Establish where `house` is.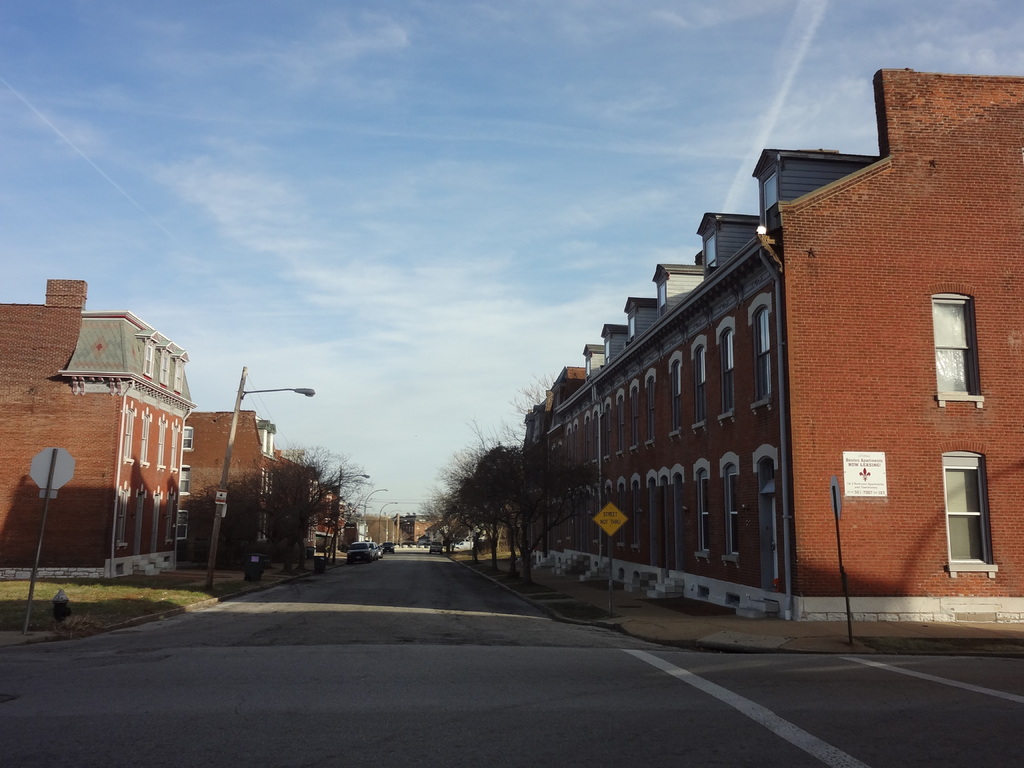
Established at 15 271 239 585.
